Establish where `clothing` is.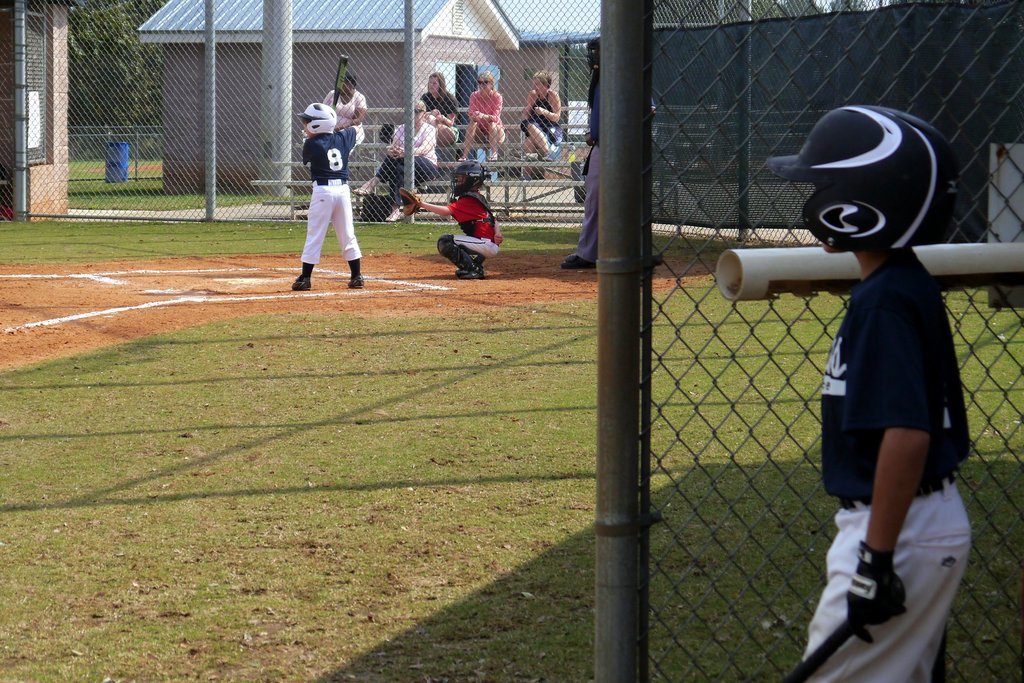
Established at [419, 95, 460, 145].
